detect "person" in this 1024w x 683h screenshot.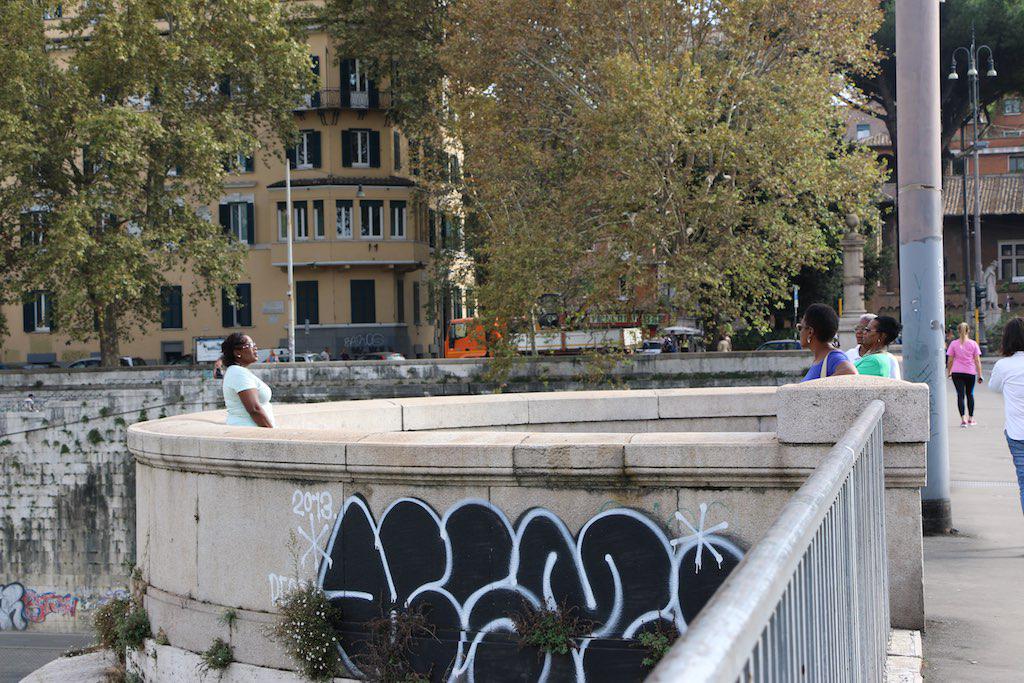
Detection: bbox=[858, 320, 906, 383].
